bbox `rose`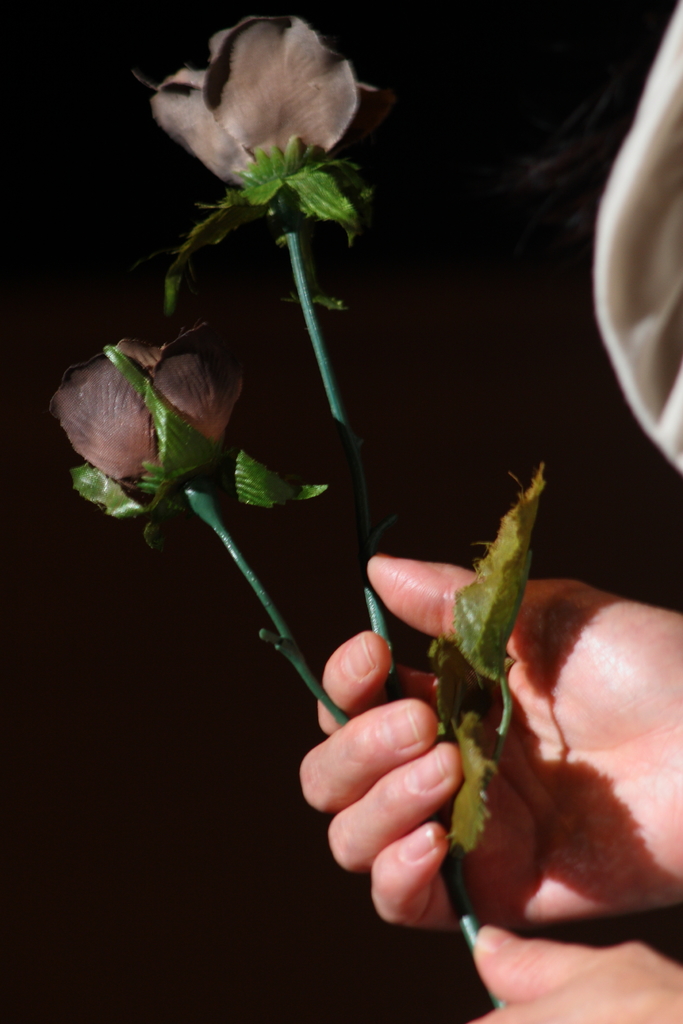
box(40, 314, 247, 494)
